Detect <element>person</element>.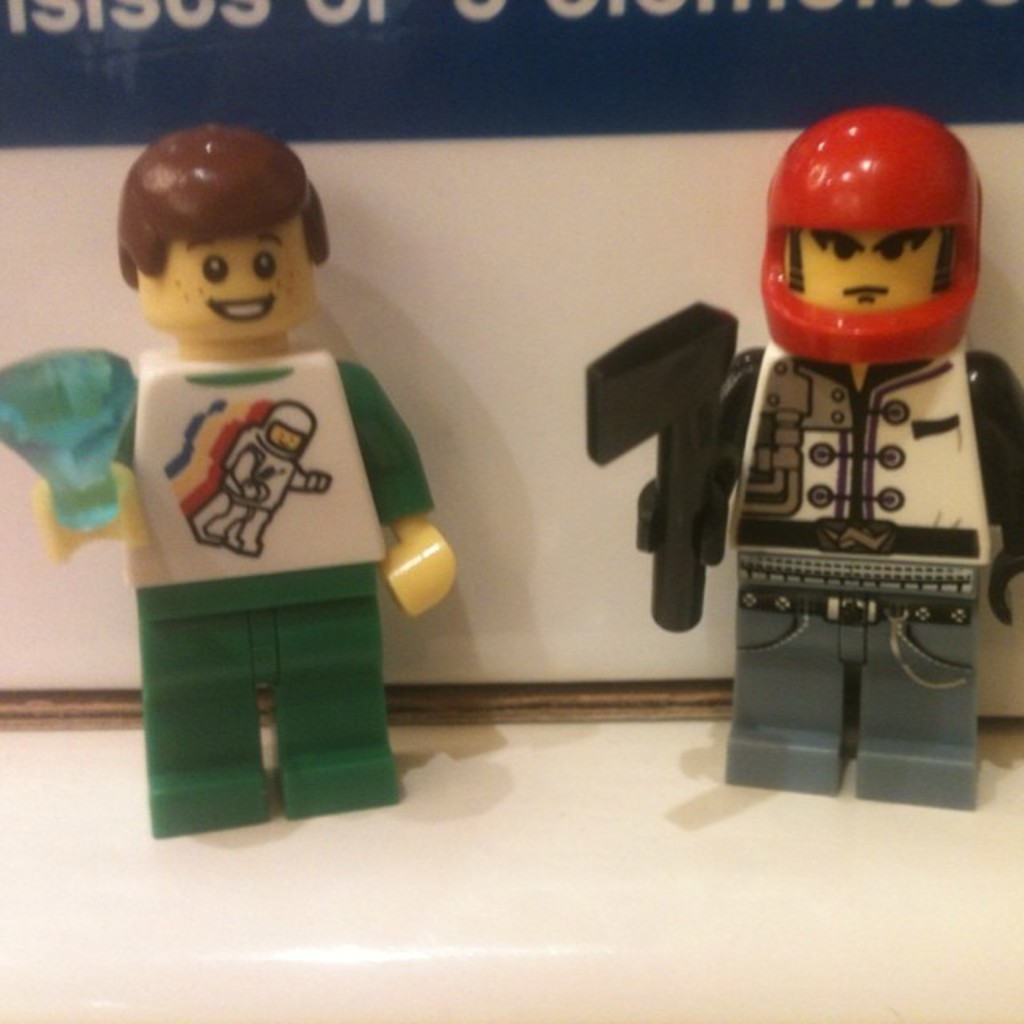
Detected at box=[589, 106, 1022, 803].
